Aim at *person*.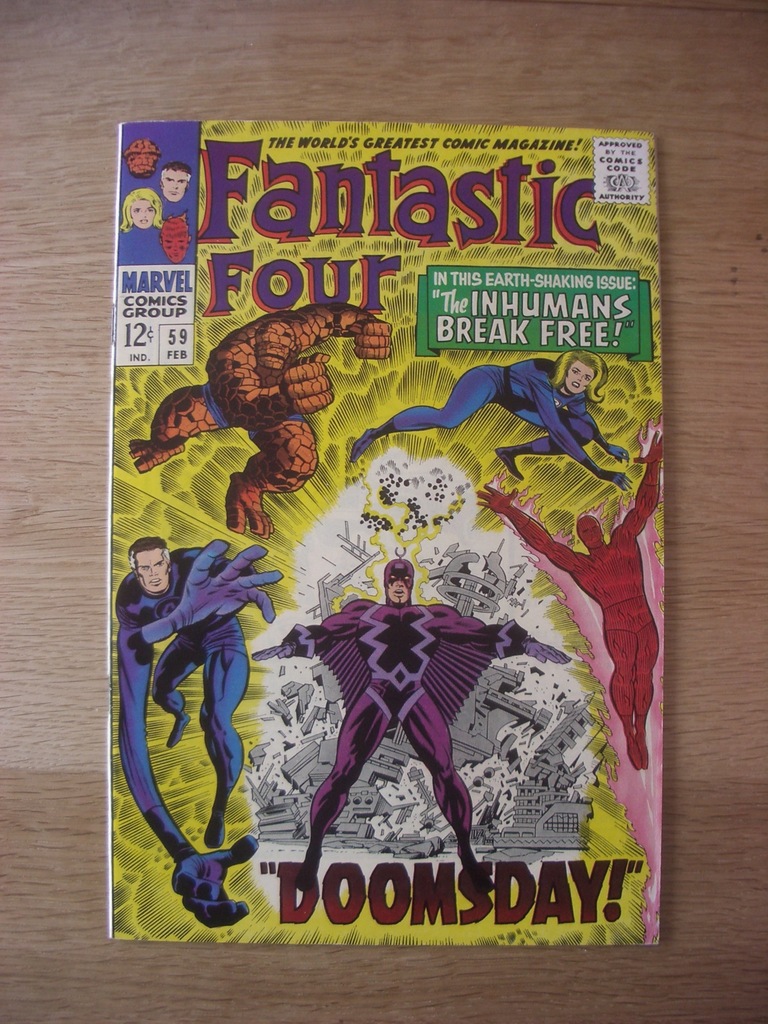
Aimed at region(477, 431, 664, 771).
